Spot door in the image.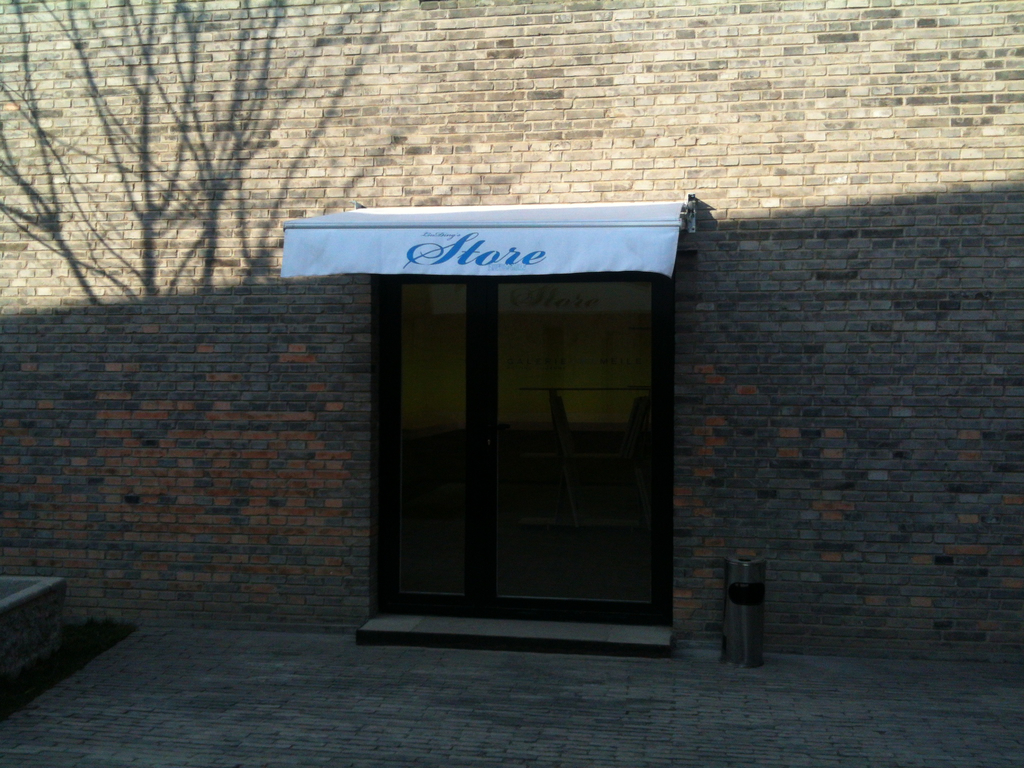
door found at [390, 283, 482, 617].
